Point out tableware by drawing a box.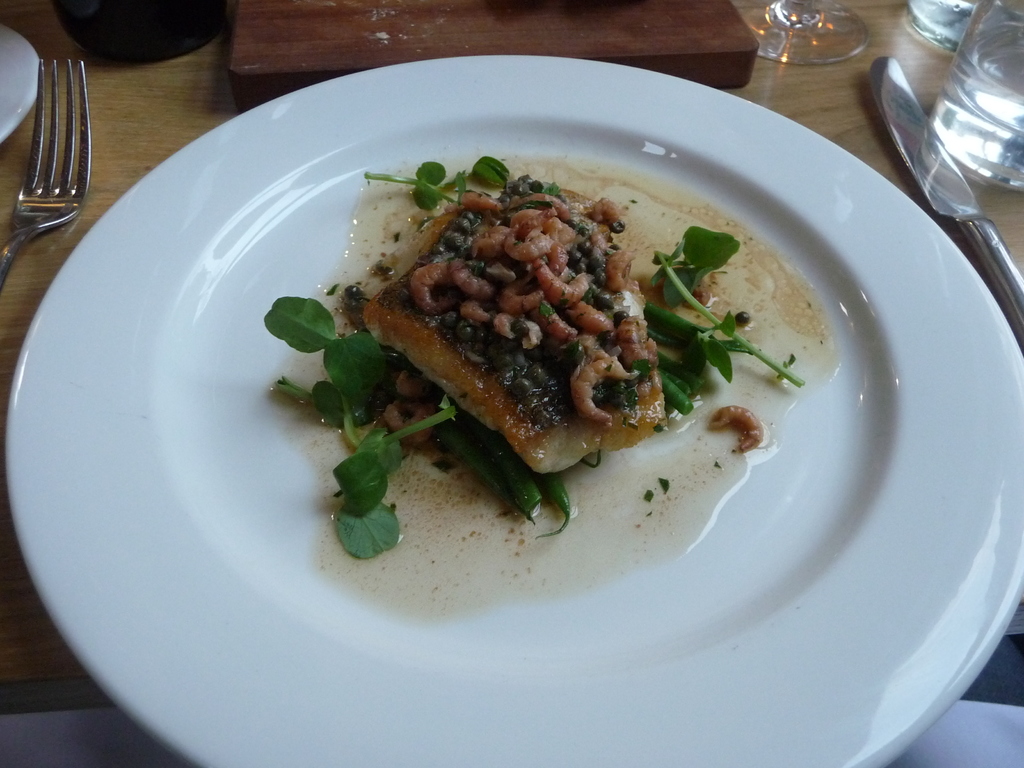
bbox=[0, 61, 92, 280].
